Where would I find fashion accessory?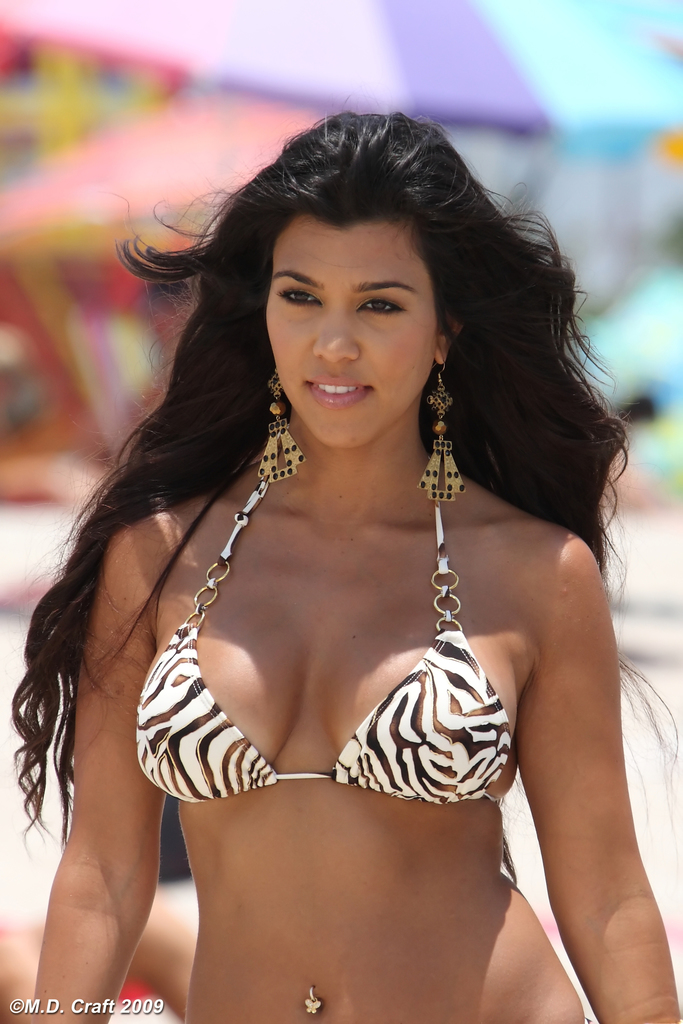
At (256, 365, 302, 486).
